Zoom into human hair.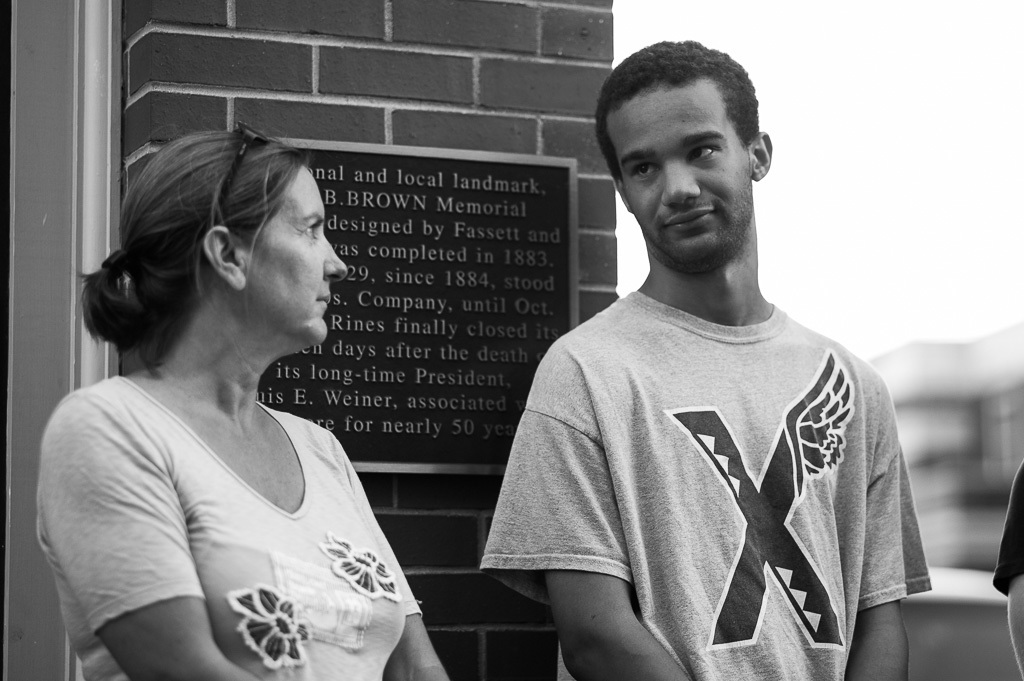
Zoom target: {"x1": 586, "y1": 33, "x2": 762, "y2": 189}.
